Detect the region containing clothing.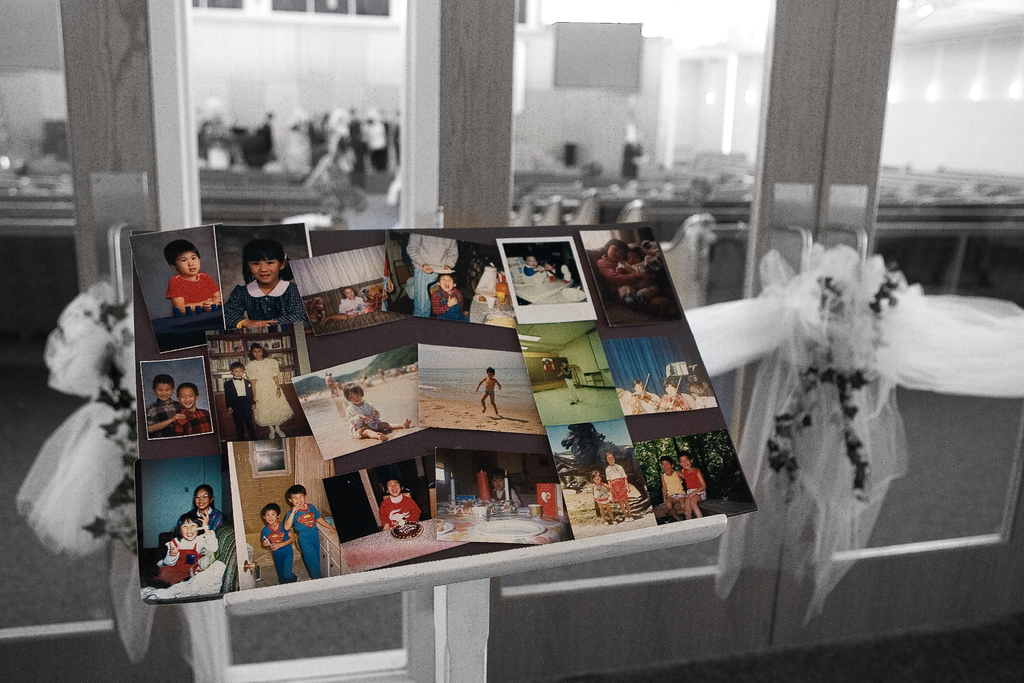
603:462:627:501.
